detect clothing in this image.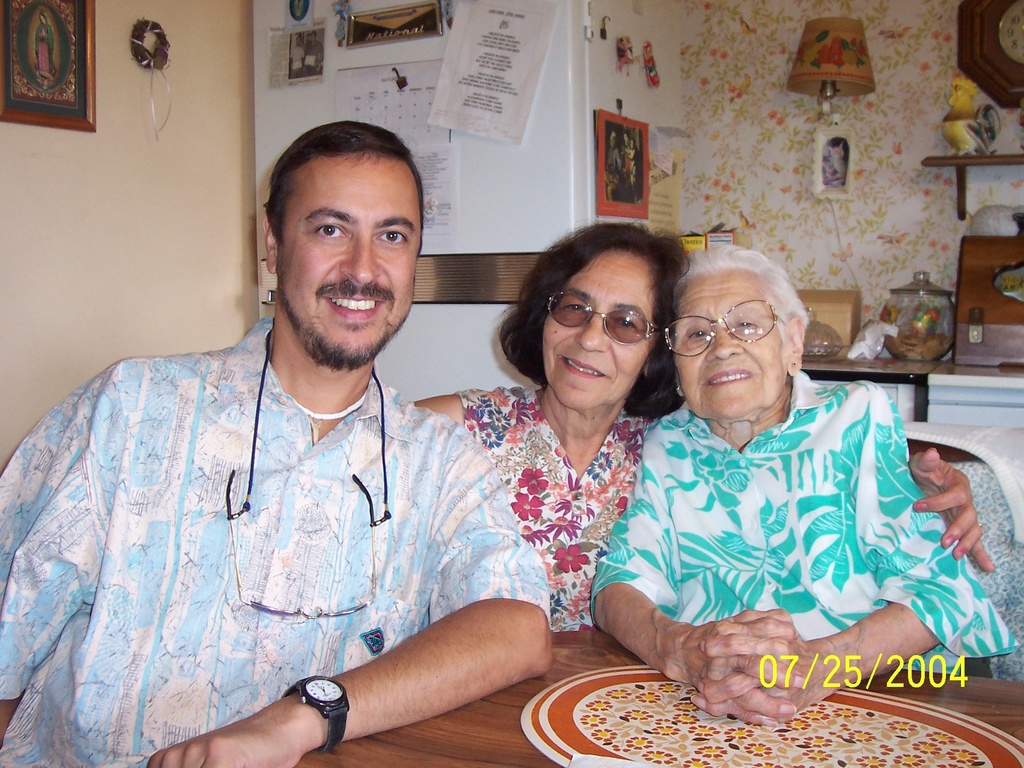
Detection: 31, 11, 58, 79.
